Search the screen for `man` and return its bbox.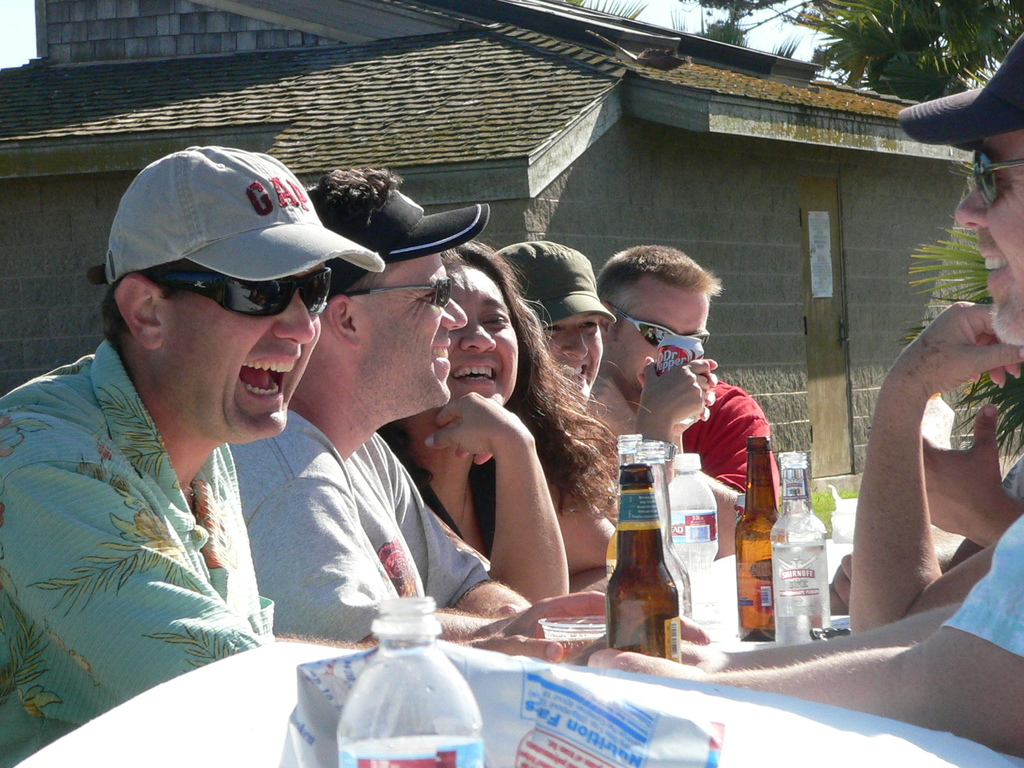
Found: (left=225, top=168, right=532, bottom=644).
